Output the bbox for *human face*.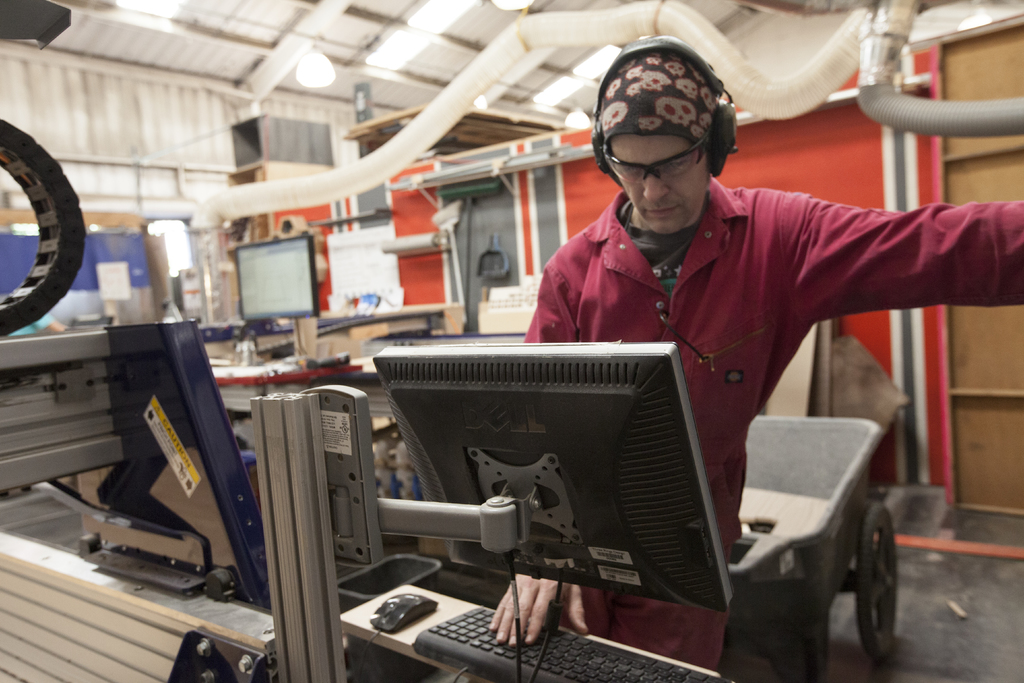
x1=607 y1=135 x2=712 y2=234.
